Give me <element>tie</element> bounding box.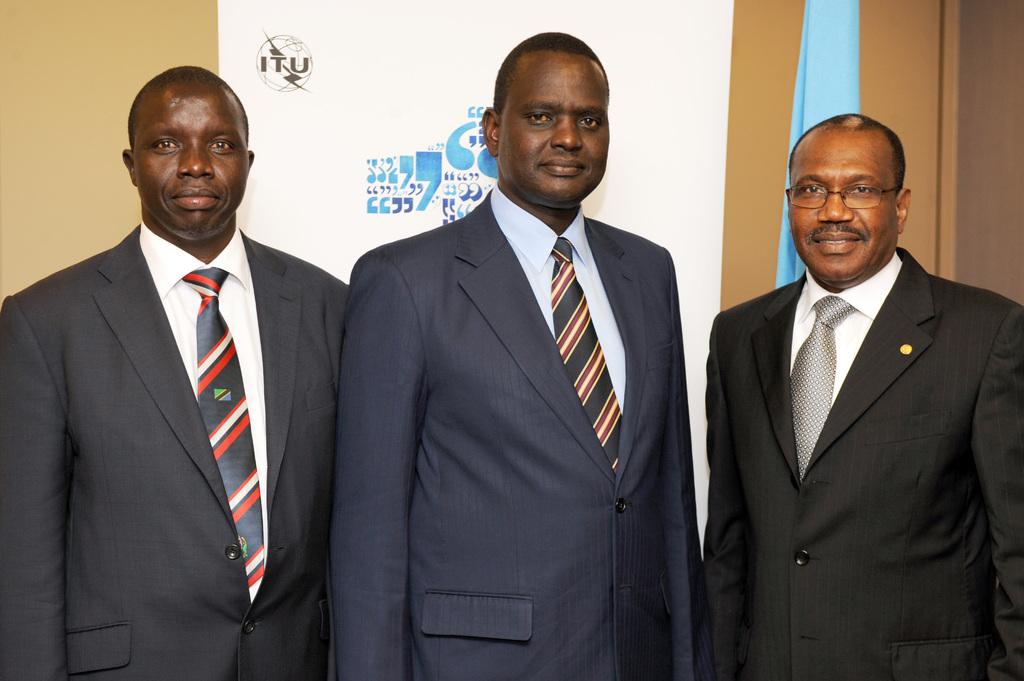
(x1=175, y1=264, x2=272, y2=591).
